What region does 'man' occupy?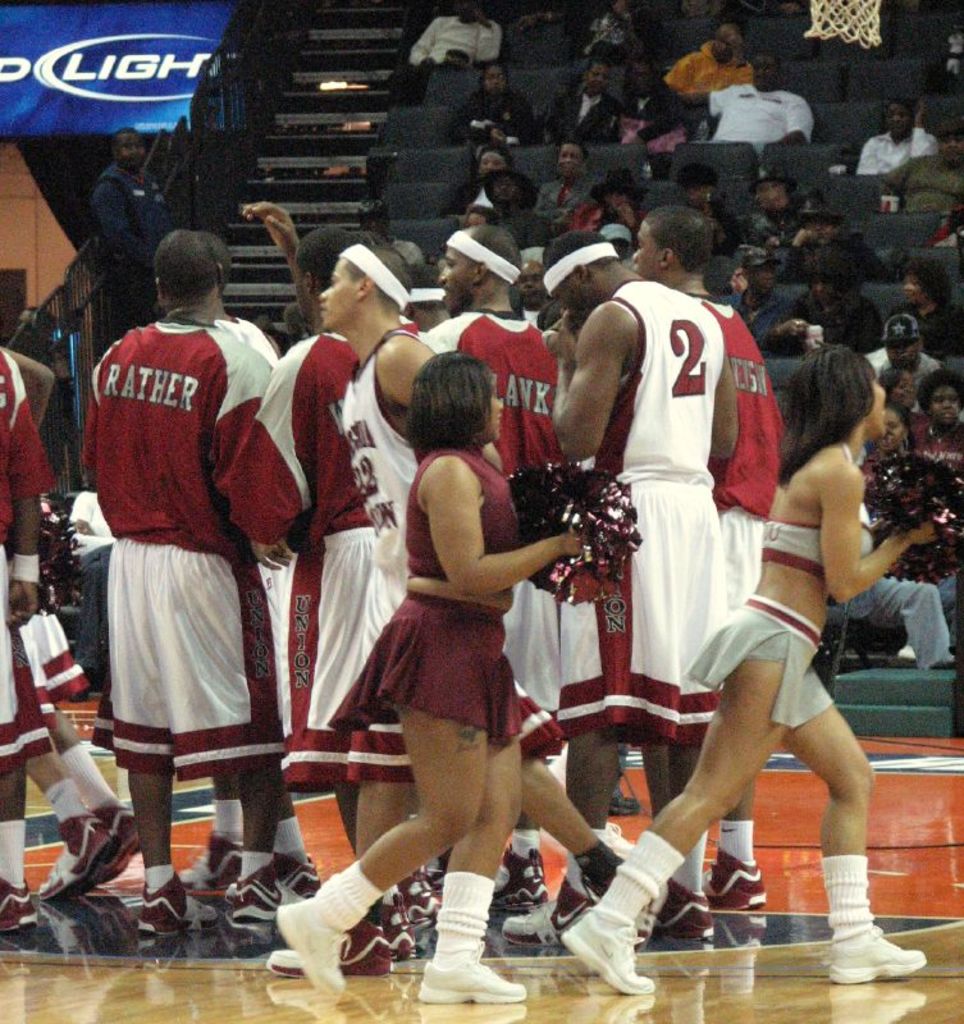
x1=499, y1=228, x2=743, y2=952.
